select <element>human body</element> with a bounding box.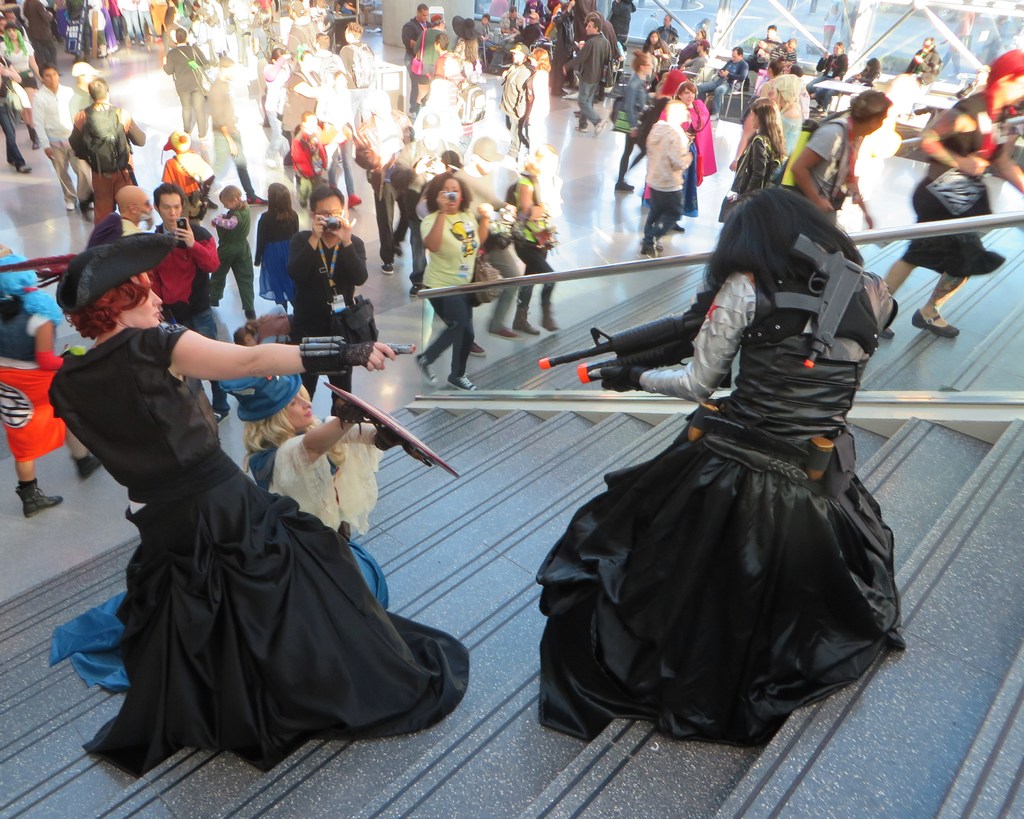
rect(0, 257, 106, 517).
